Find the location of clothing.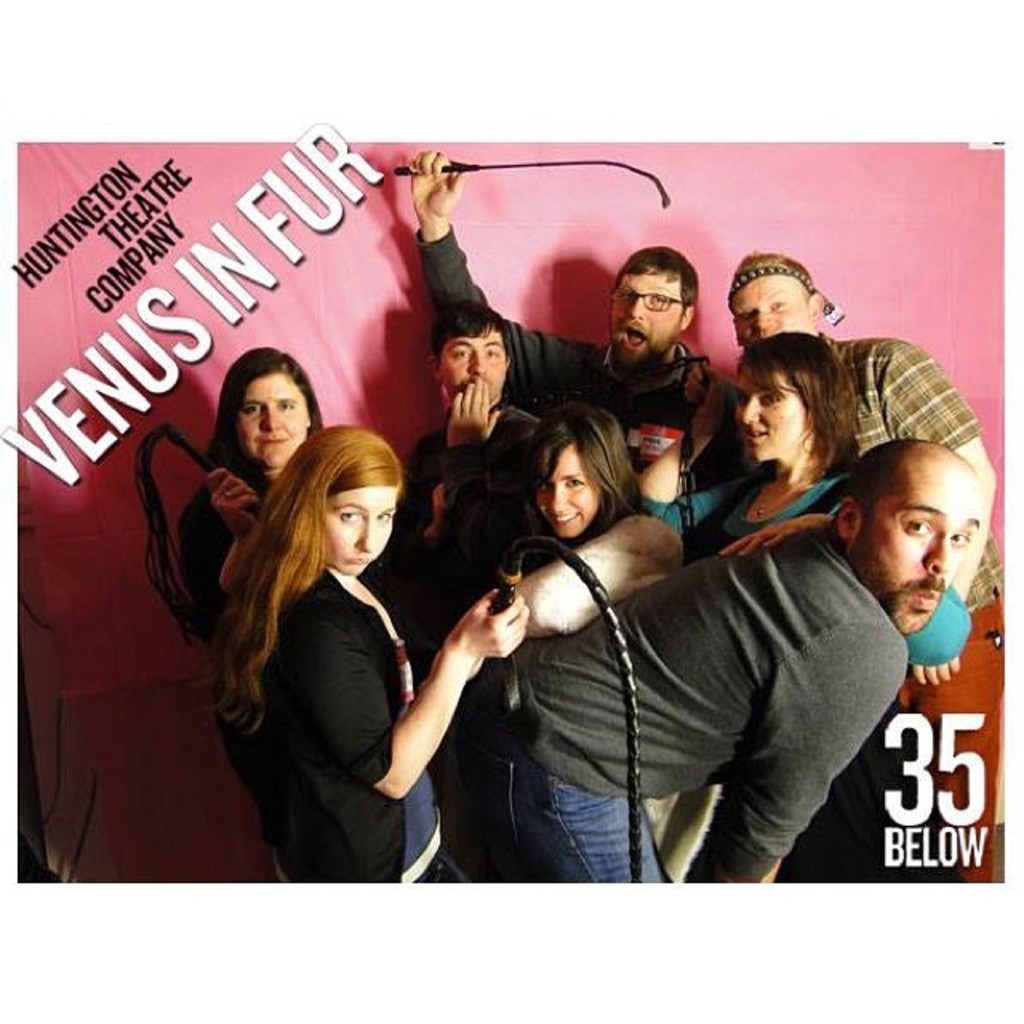
Location: rect(198, 482, 453, 878).
